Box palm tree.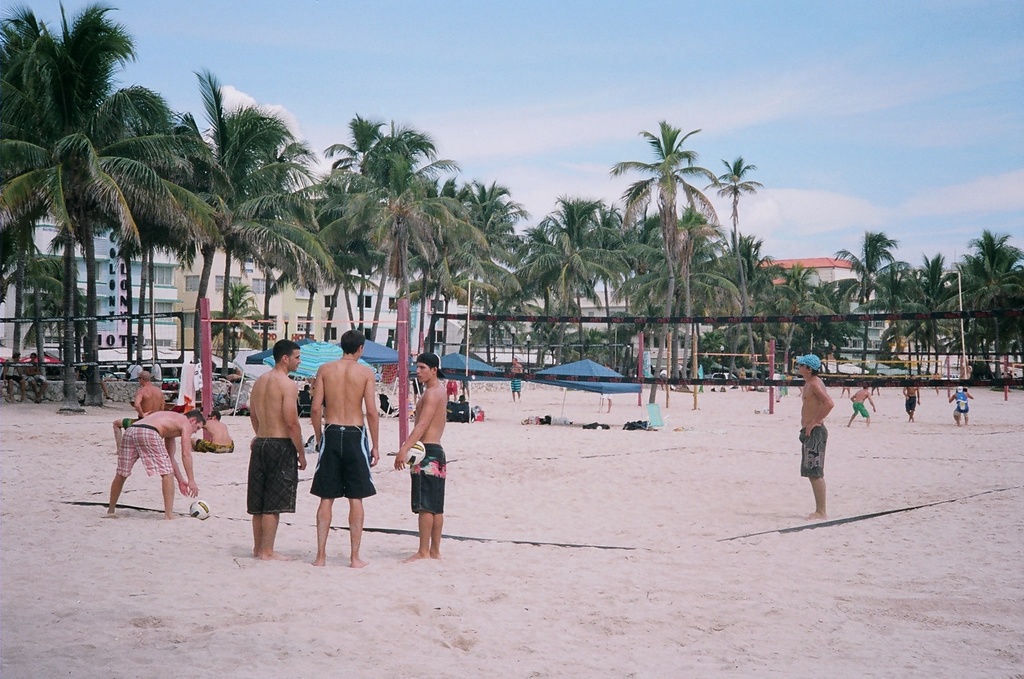
[27, 38, 181, 436].
